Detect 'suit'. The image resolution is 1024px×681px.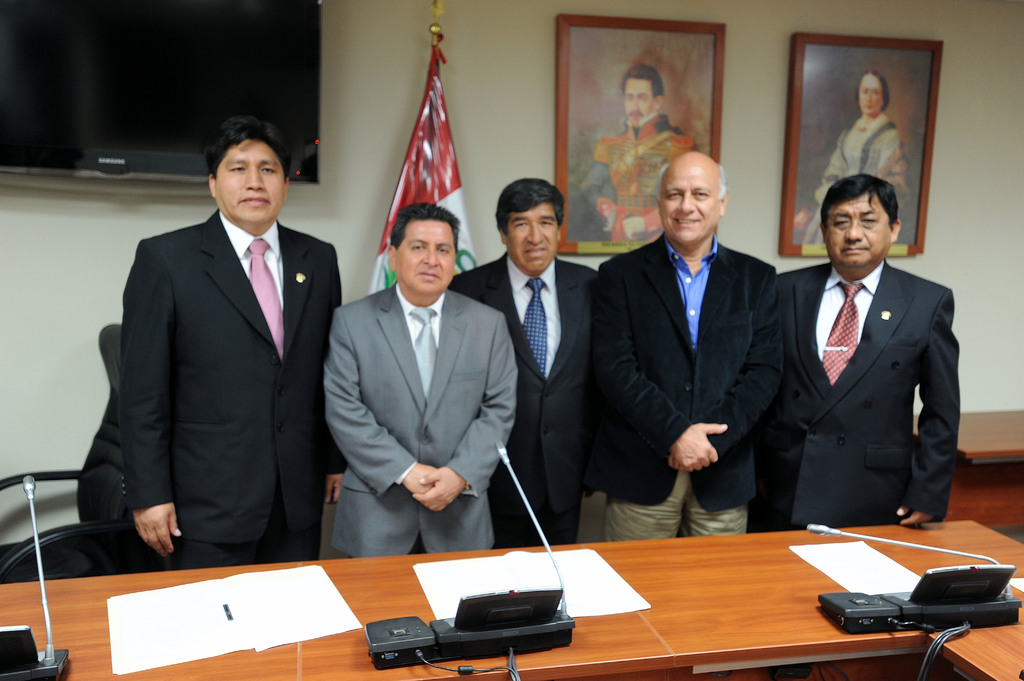
Rect(444, 256, 598, 542).
